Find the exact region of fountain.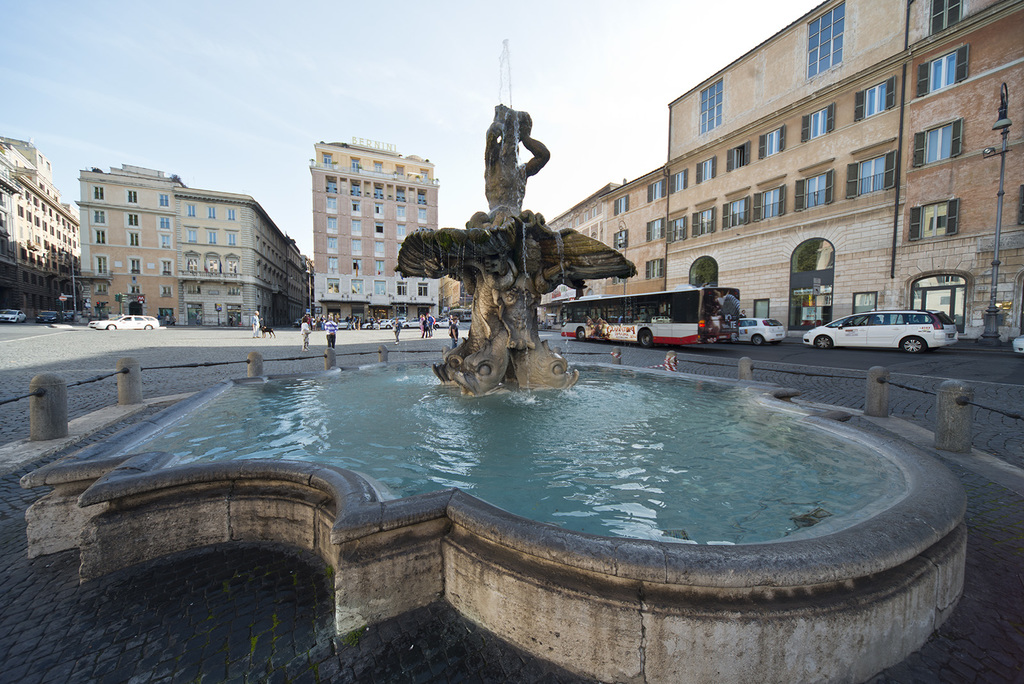
Exact region: {"x1": 369, "y1": 83, "x2": 666, "y2": 421}.
